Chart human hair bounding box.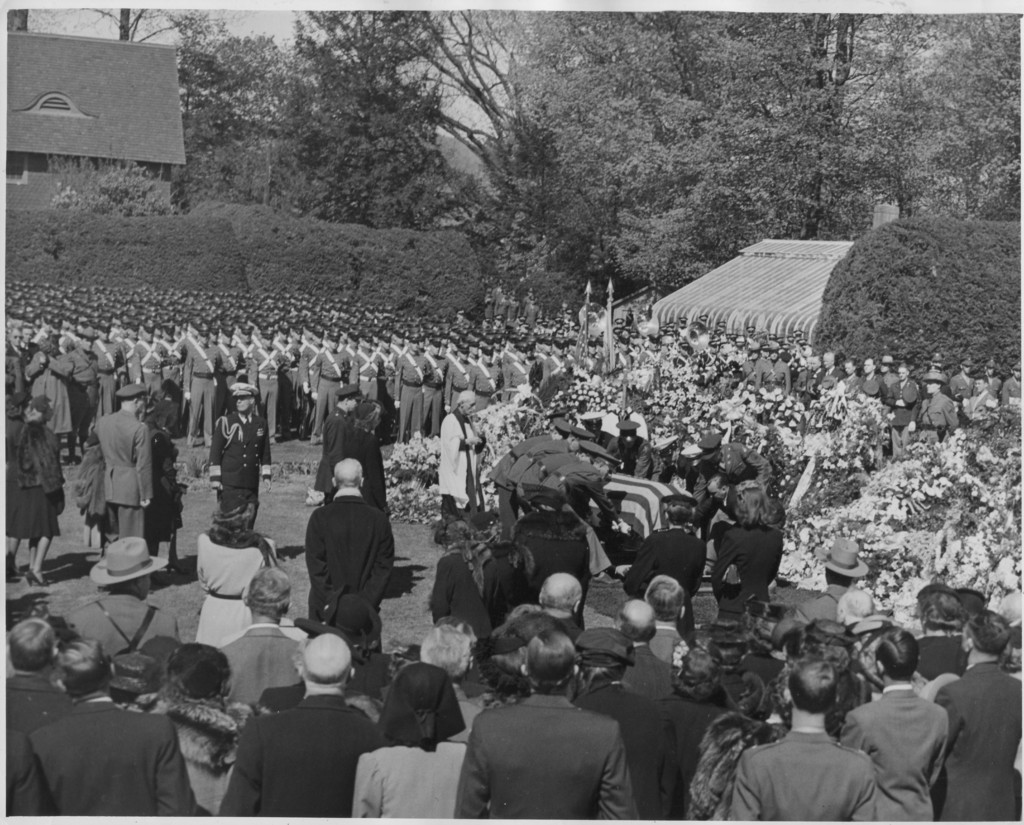
Charted: (875,625,919,682).
